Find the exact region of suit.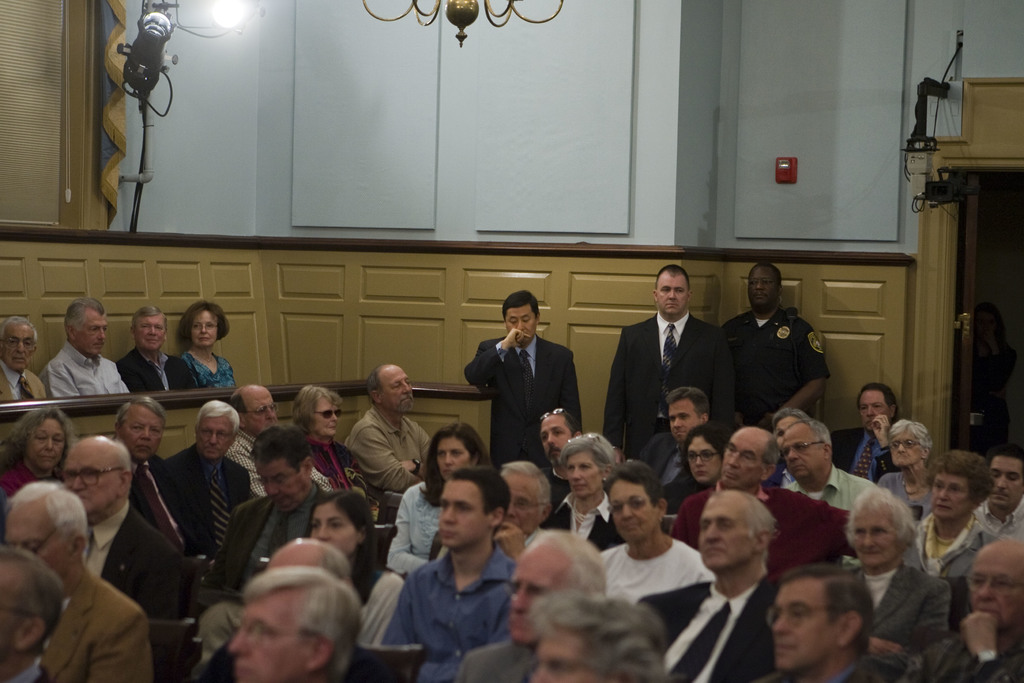
Exact region: 88:495:191:622.
